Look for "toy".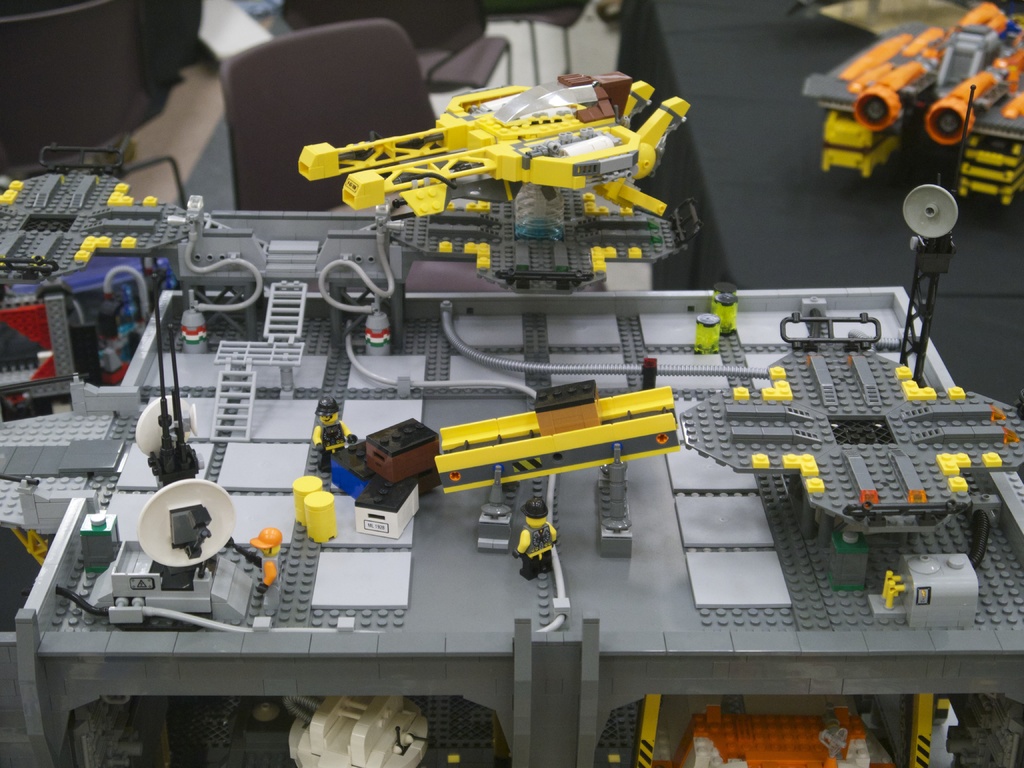
Found: [768,362,789,374].
